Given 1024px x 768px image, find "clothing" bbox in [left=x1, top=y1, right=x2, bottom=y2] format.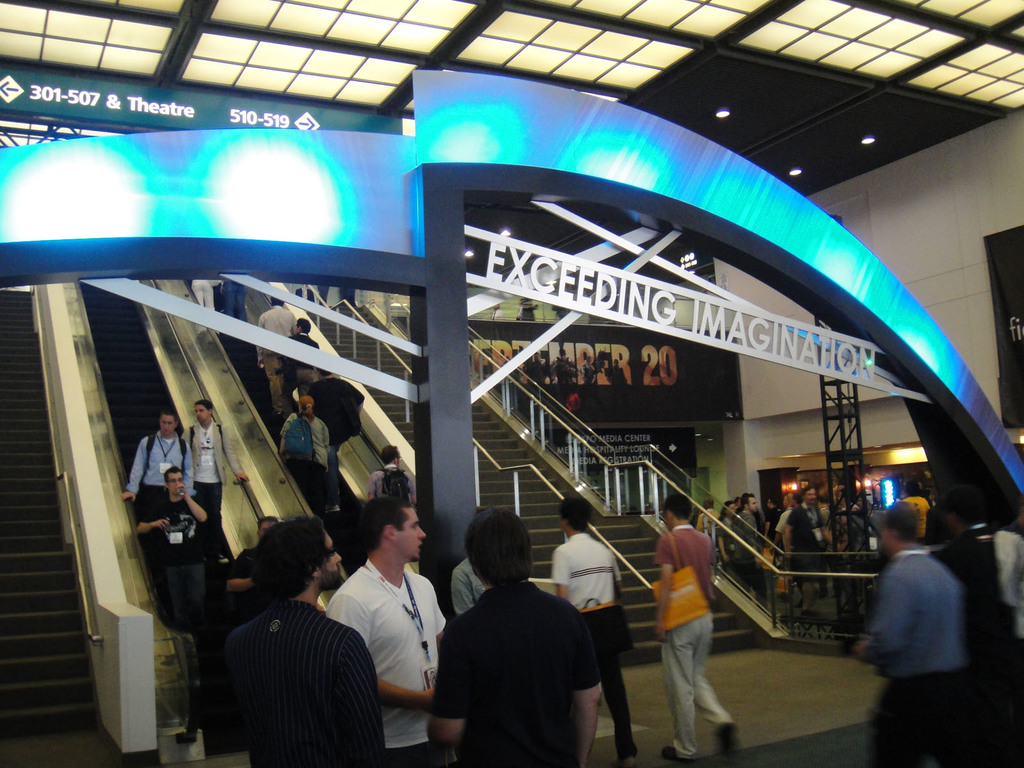
[left=865, top=547, right=982, bottom=767].
